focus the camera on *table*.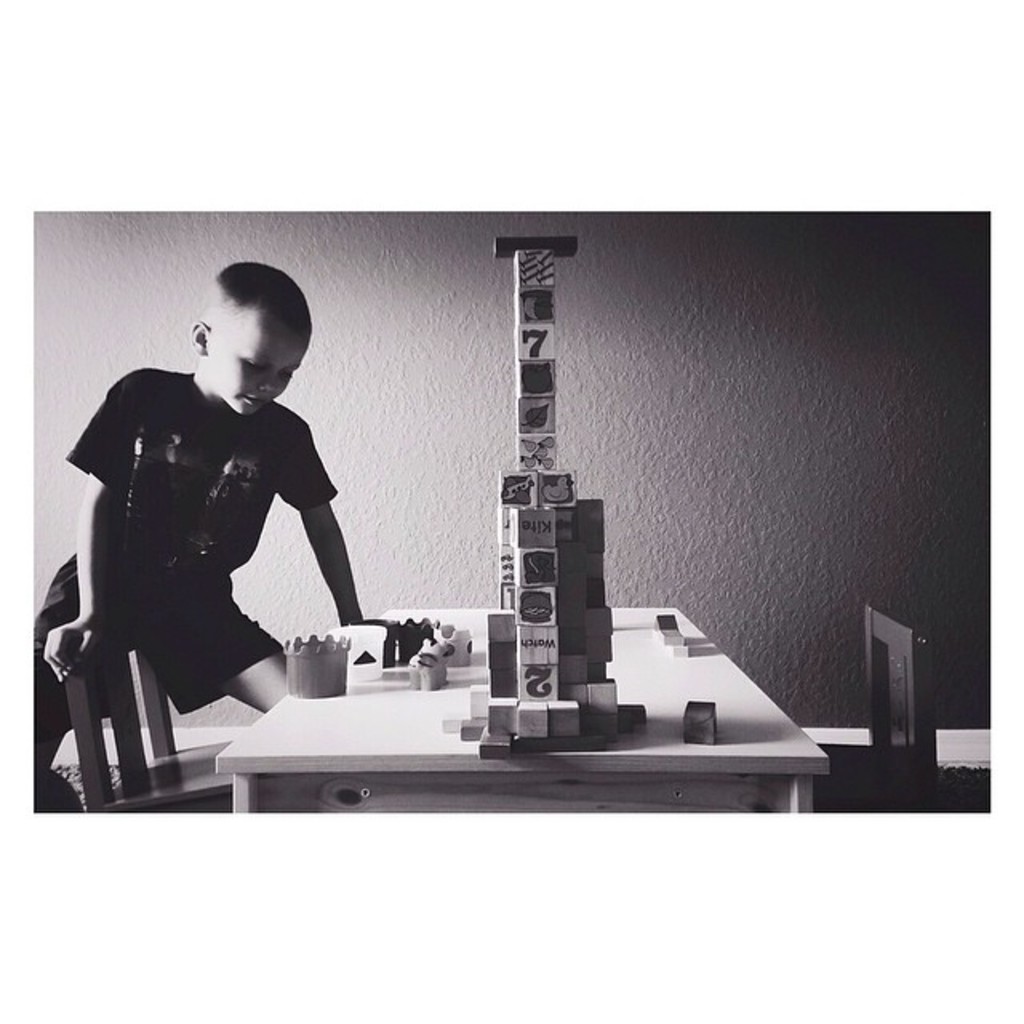
Focus region: [208,605,827,818].
